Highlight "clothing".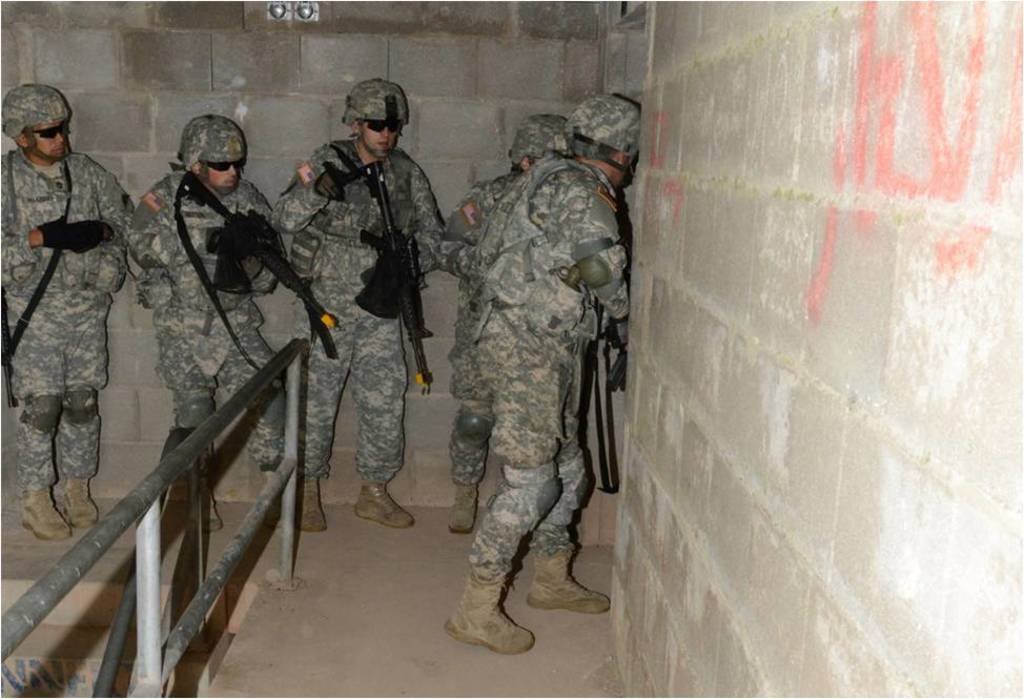
Highlighted region: left=437, top=171, right=520, bottom=486.
